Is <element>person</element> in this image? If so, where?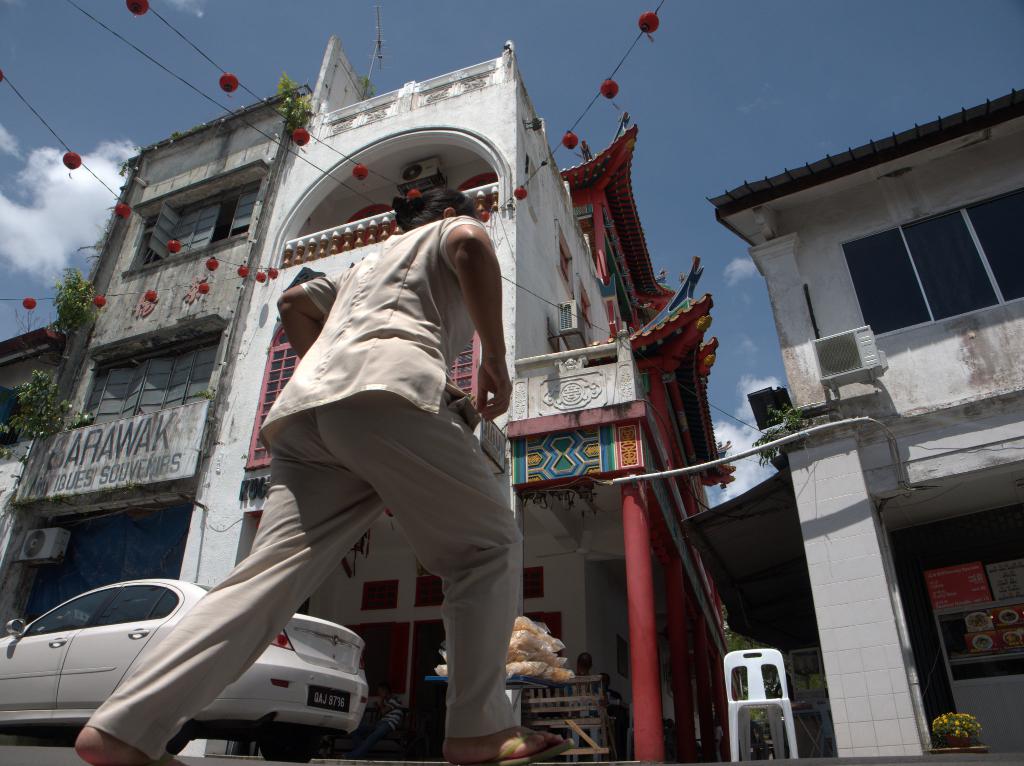
Yes, at left=576, top=655, right=590, bottom=678.
